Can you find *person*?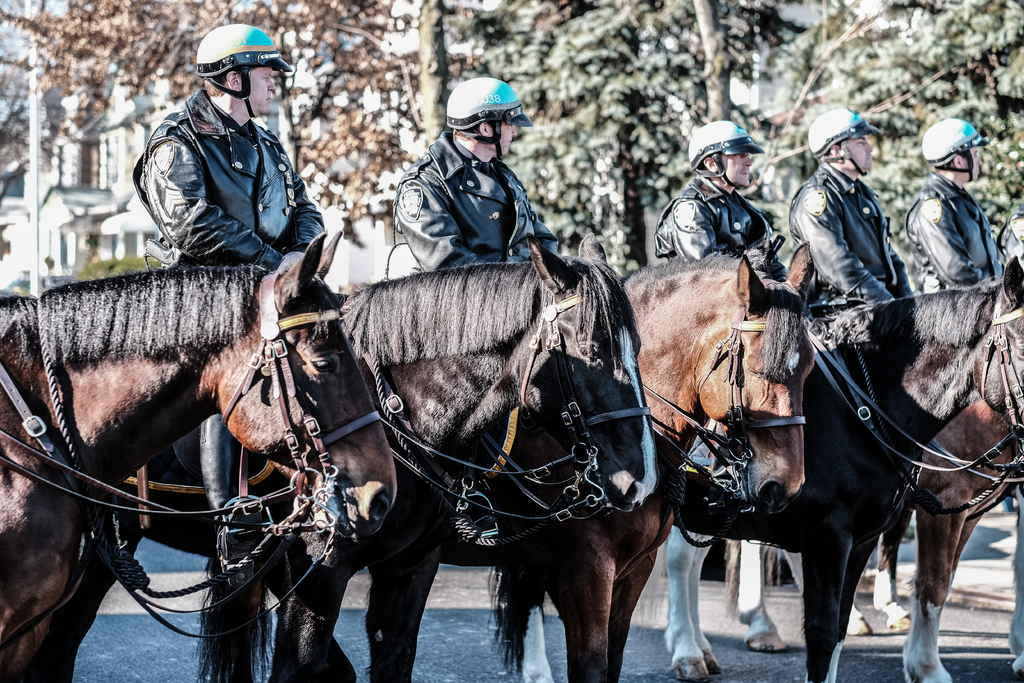
Yes, bounding box: rect(787, 97, 915, 352).
